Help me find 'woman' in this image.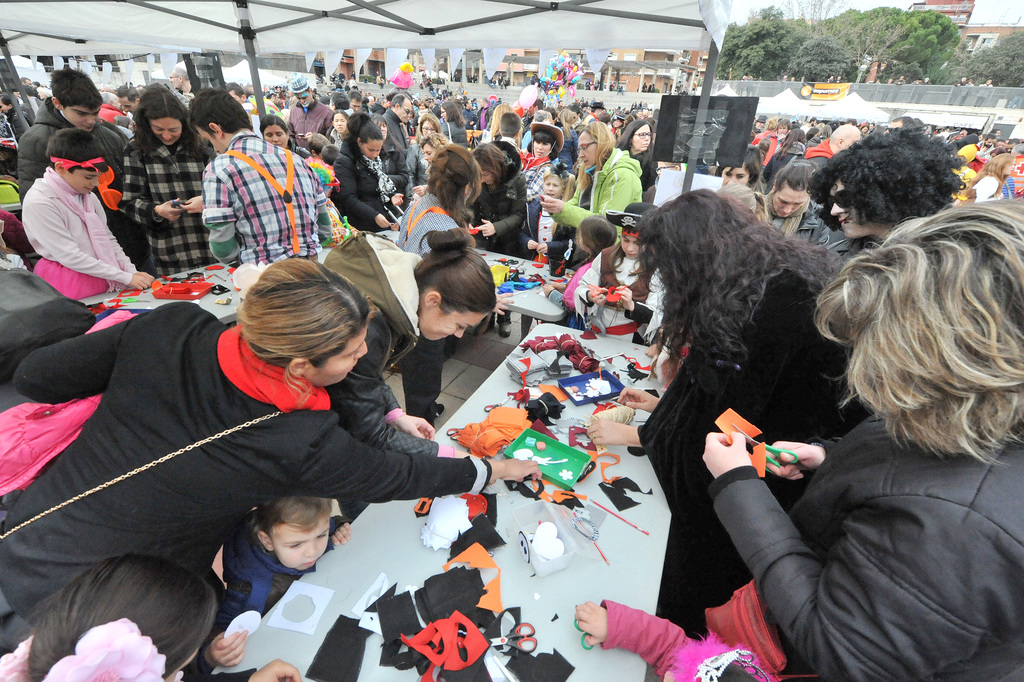
Found it: box(467, 142, 526, 338).
